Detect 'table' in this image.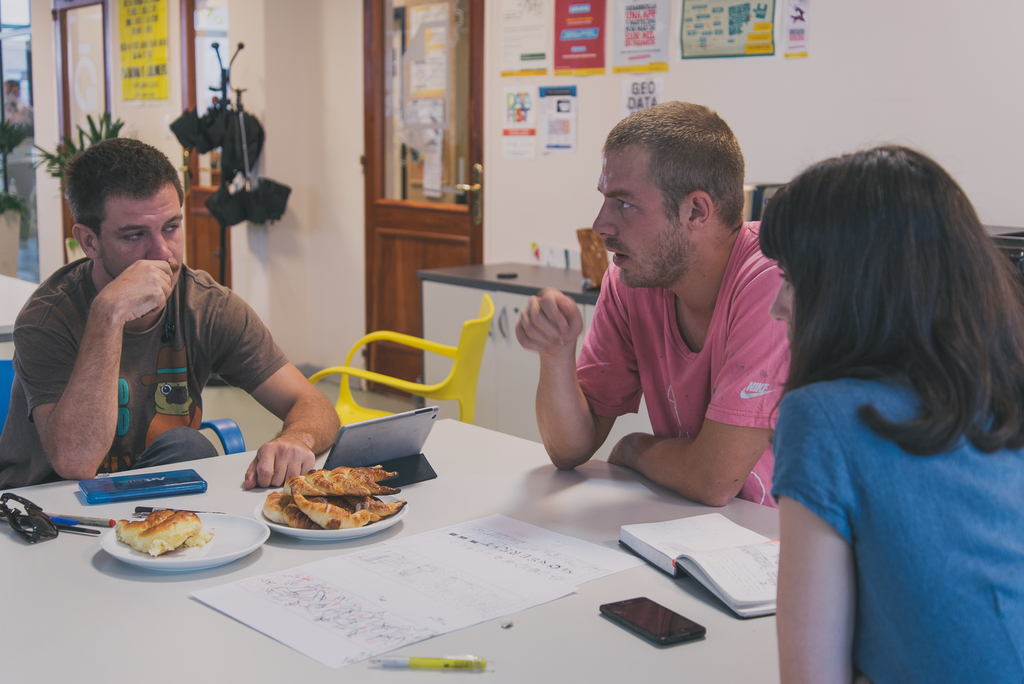
Detection: crop(0, 268, 38, 335).
